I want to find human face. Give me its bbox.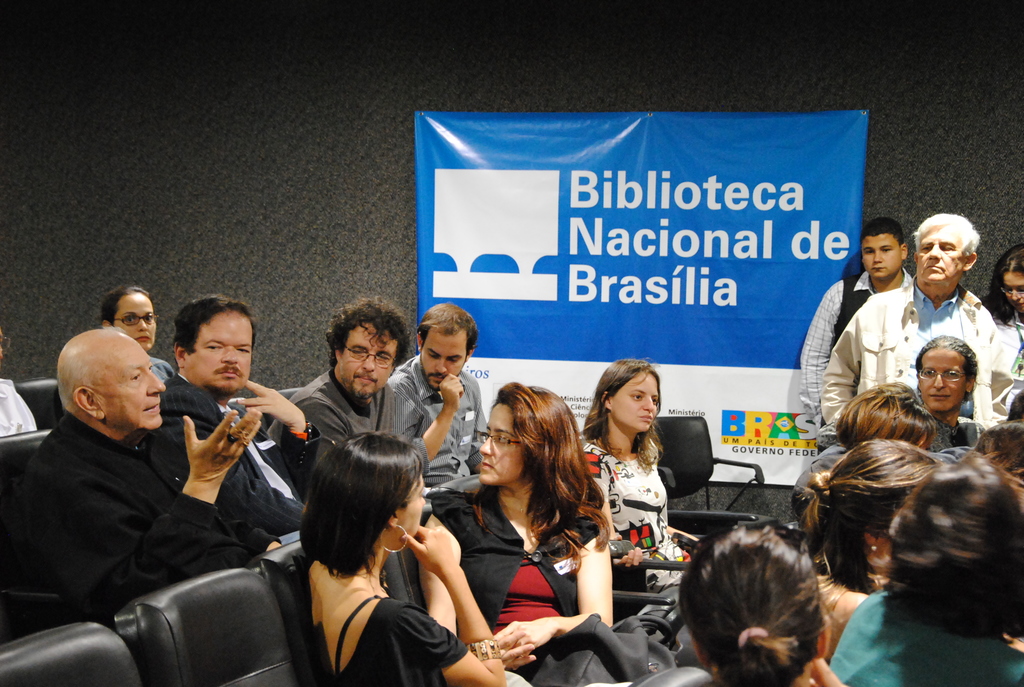
bbox=(104, 351, 163, 429).
